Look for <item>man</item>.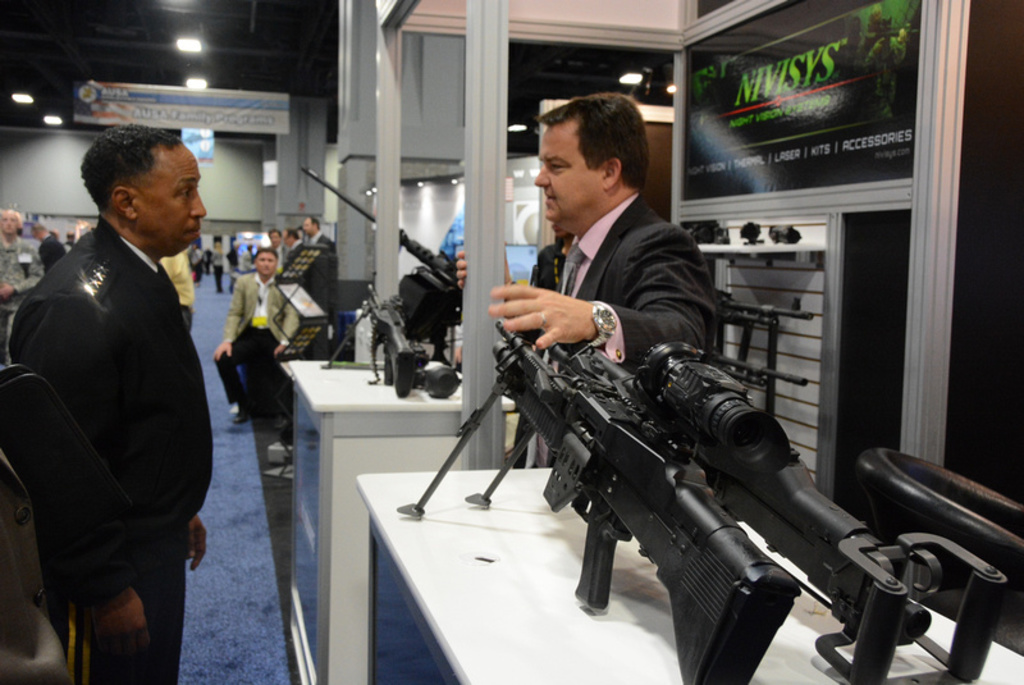
Found: [155,251,197,329].
